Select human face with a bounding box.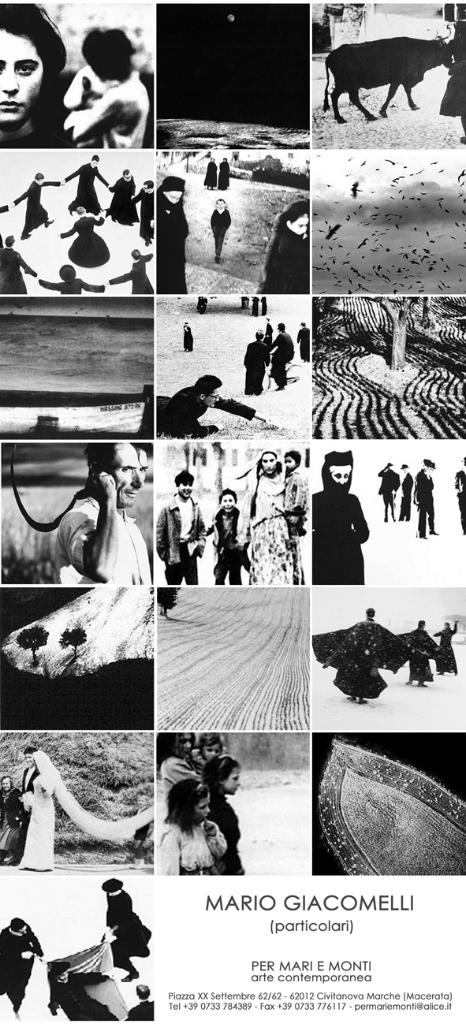
region(330, 470, 352, 484).
